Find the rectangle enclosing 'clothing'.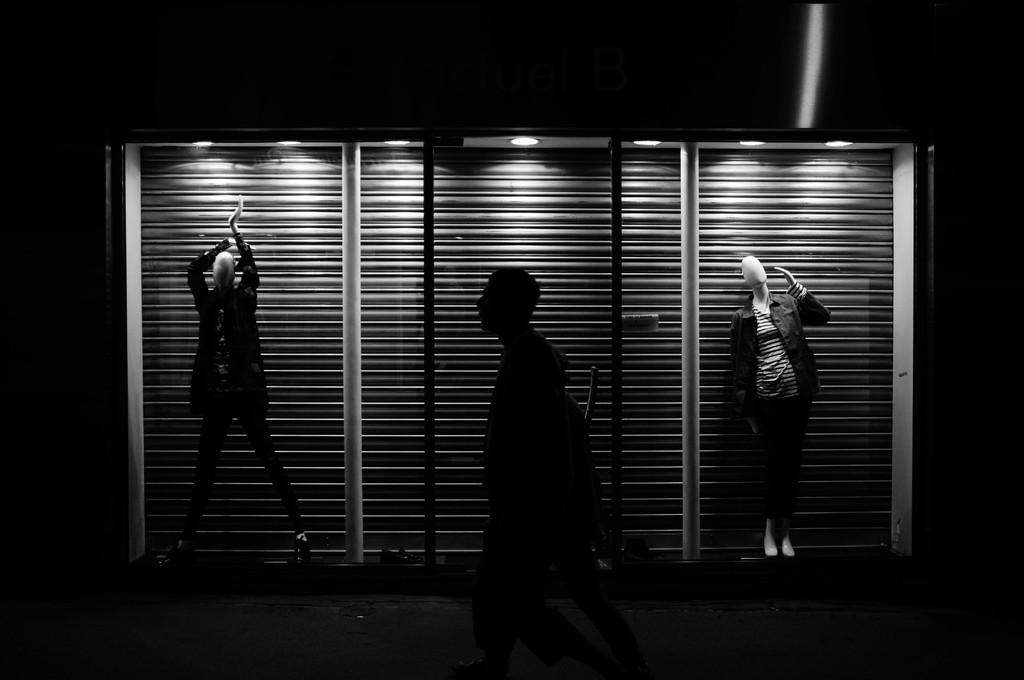
[x1=728, y1=282, x2=829, y2=526].
